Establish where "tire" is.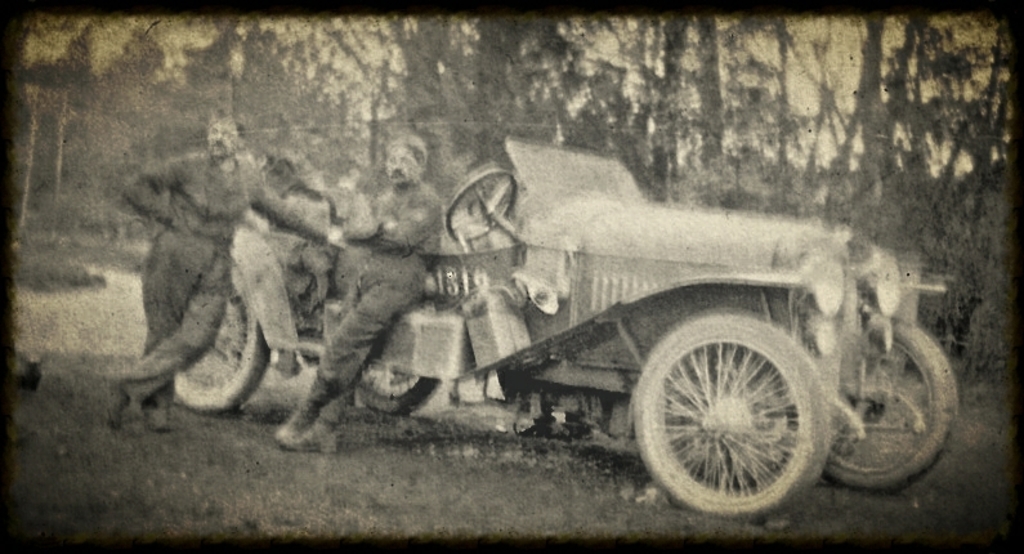
Established at region(818, 320, 958, 491).
